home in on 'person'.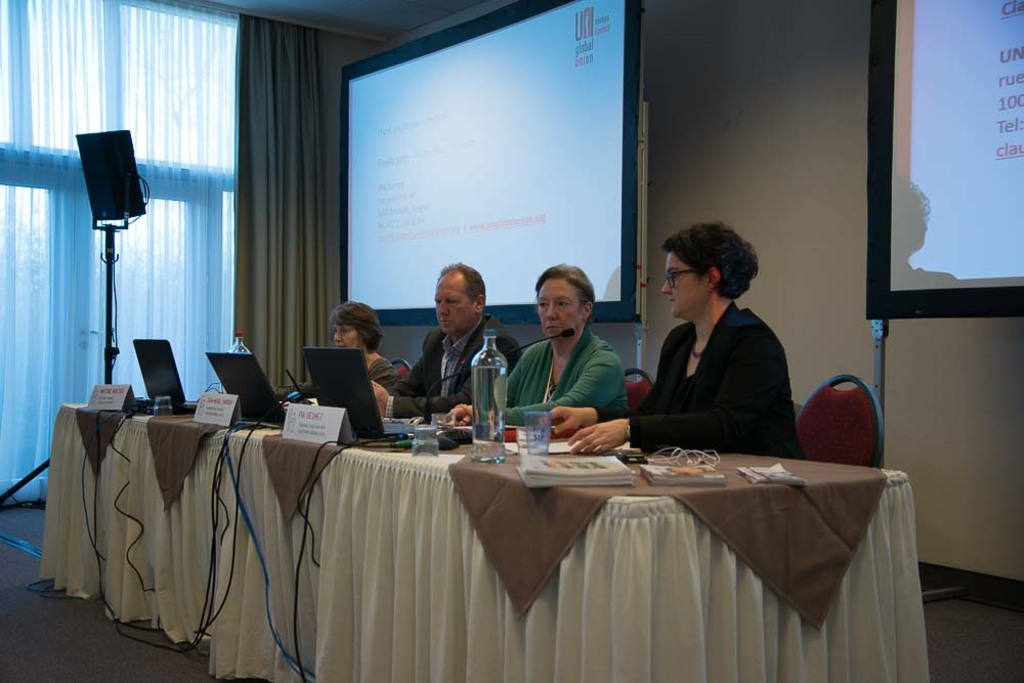
Homed in at bbox=(544, 218, 803, 461).
